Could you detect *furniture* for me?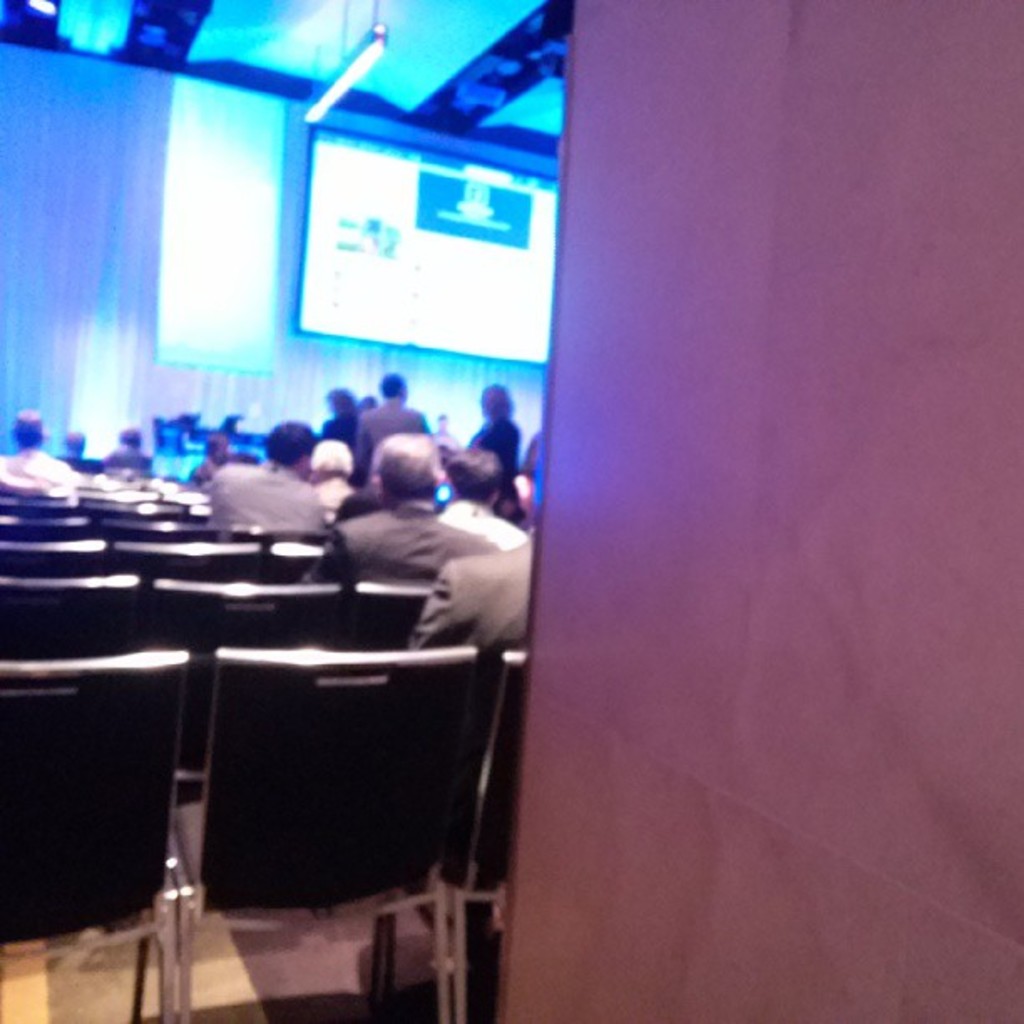
Detection result: (107,540,263,579).
